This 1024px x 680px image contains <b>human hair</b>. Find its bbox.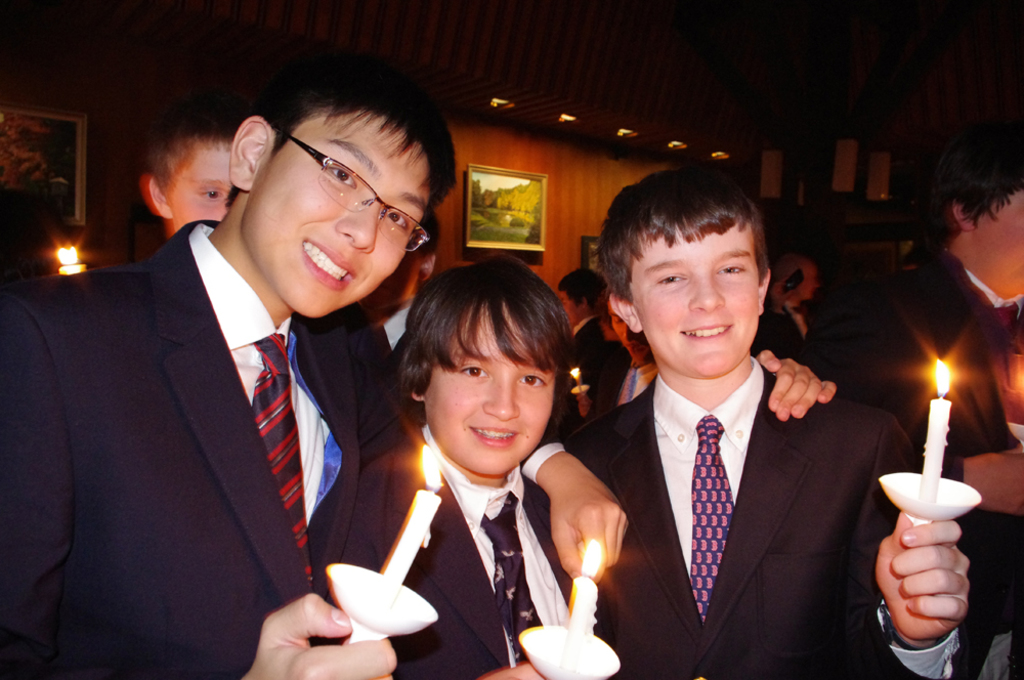
box(228, 53, 456, 324).
